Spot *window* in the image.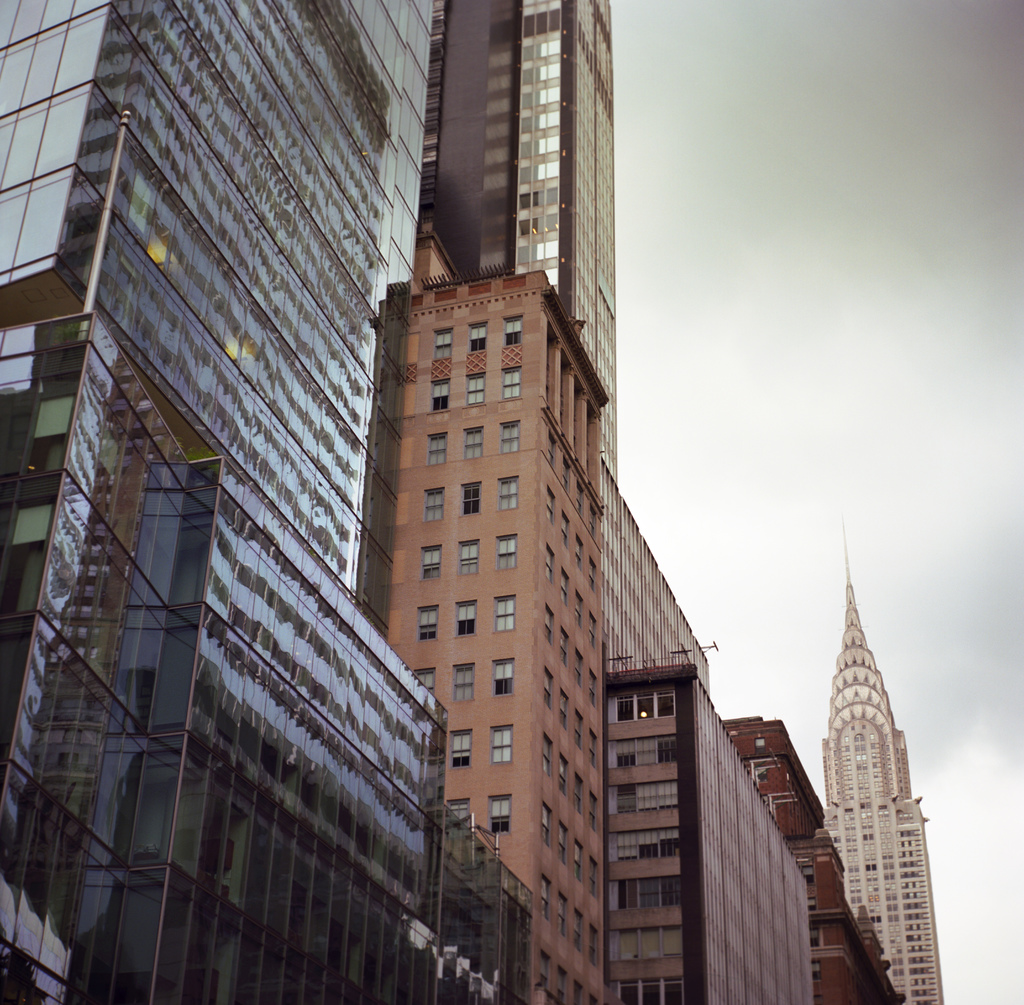
*window* found at locate(417, 605, 440, 647).
